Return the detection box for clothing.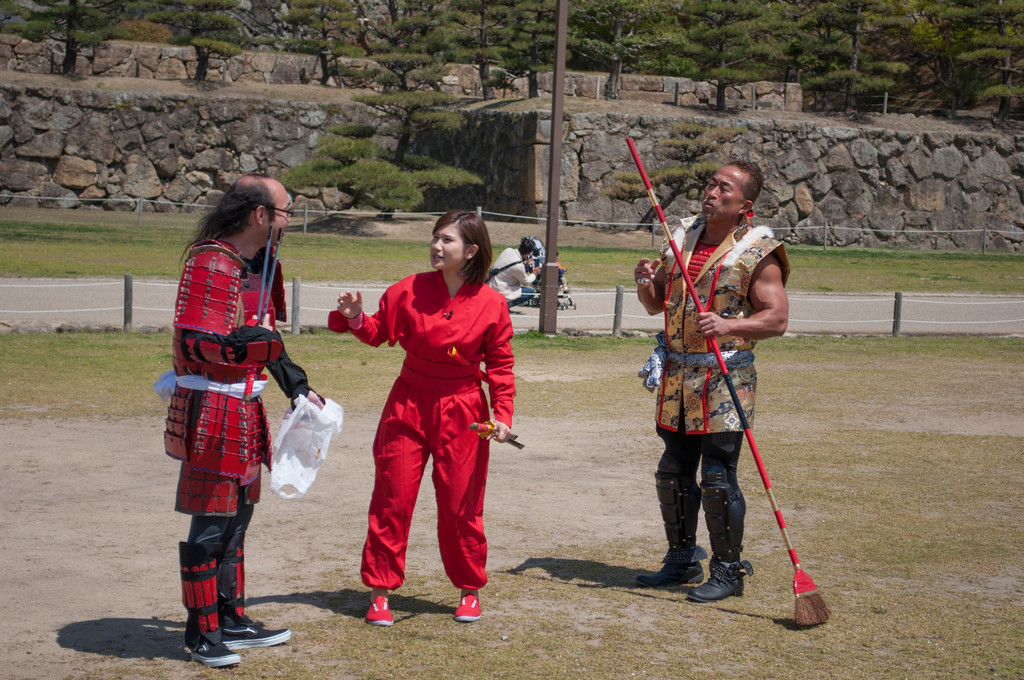
Rect(326, 265, 520, 586).
